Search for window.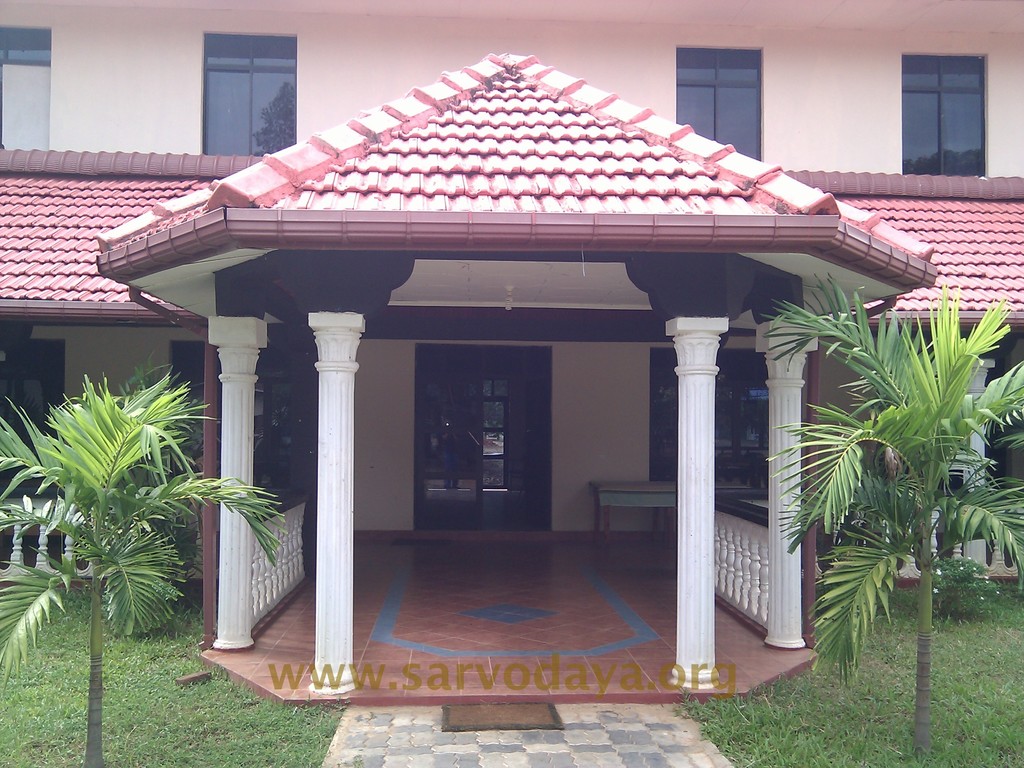
Found at left=677, top=49, right=764, bottom=161.
